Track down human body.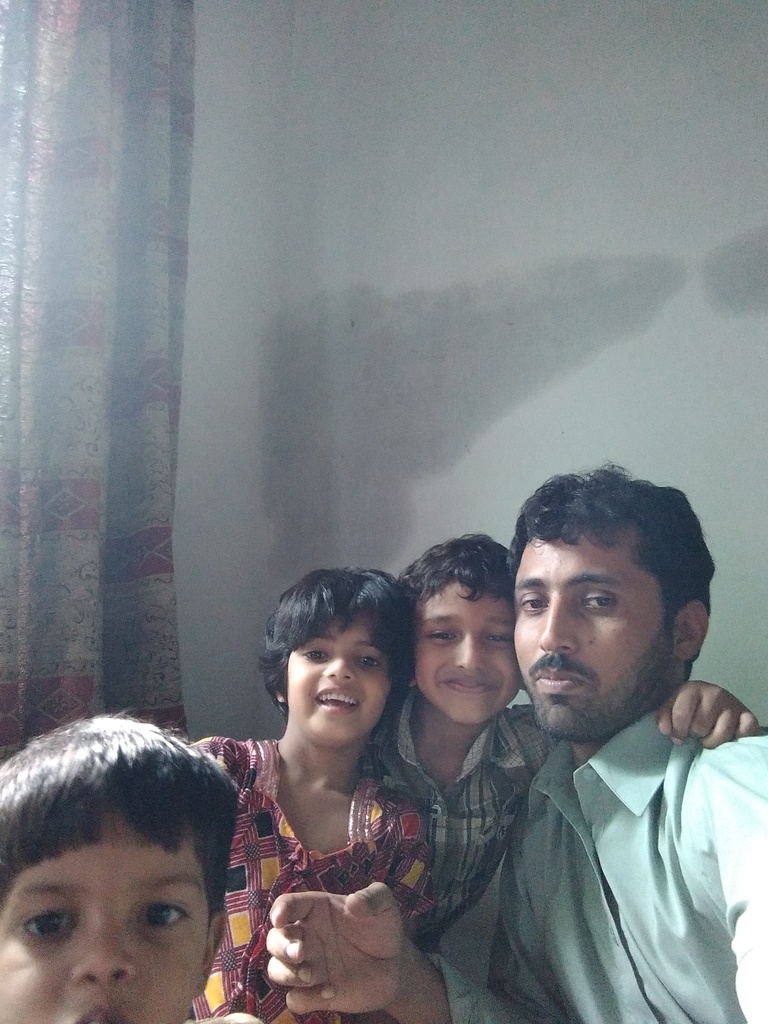
Tracked to 262, 463, 767, 1021.
